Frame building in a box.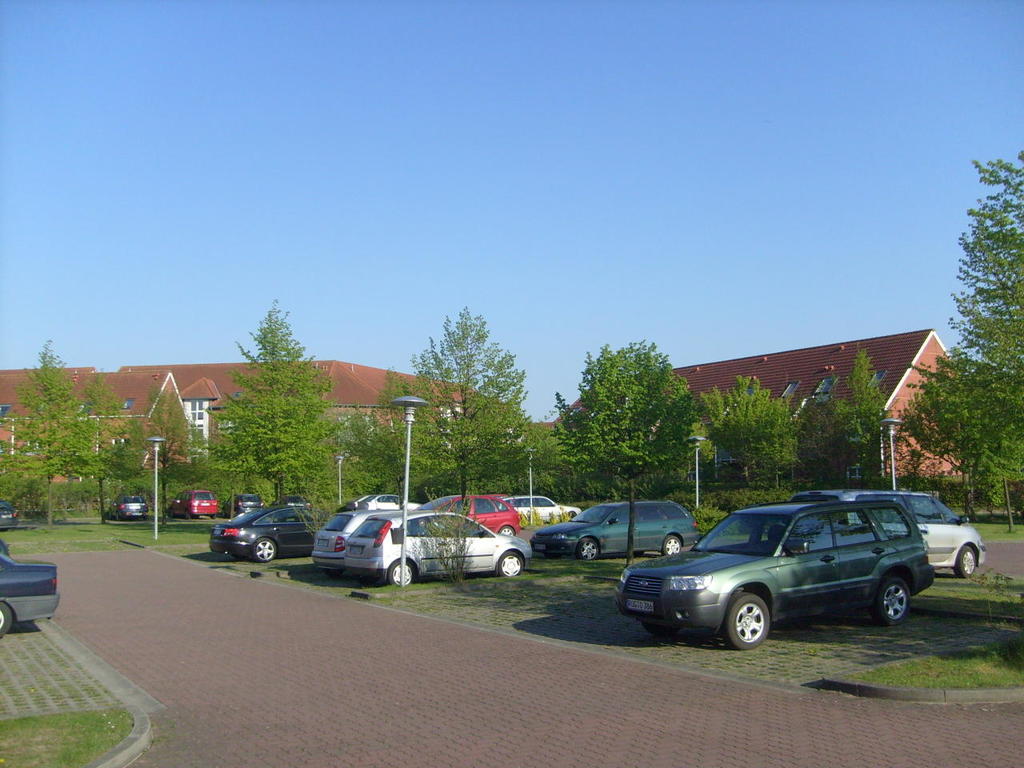
<bbox>550, 325, 962, 485</bbox>.
